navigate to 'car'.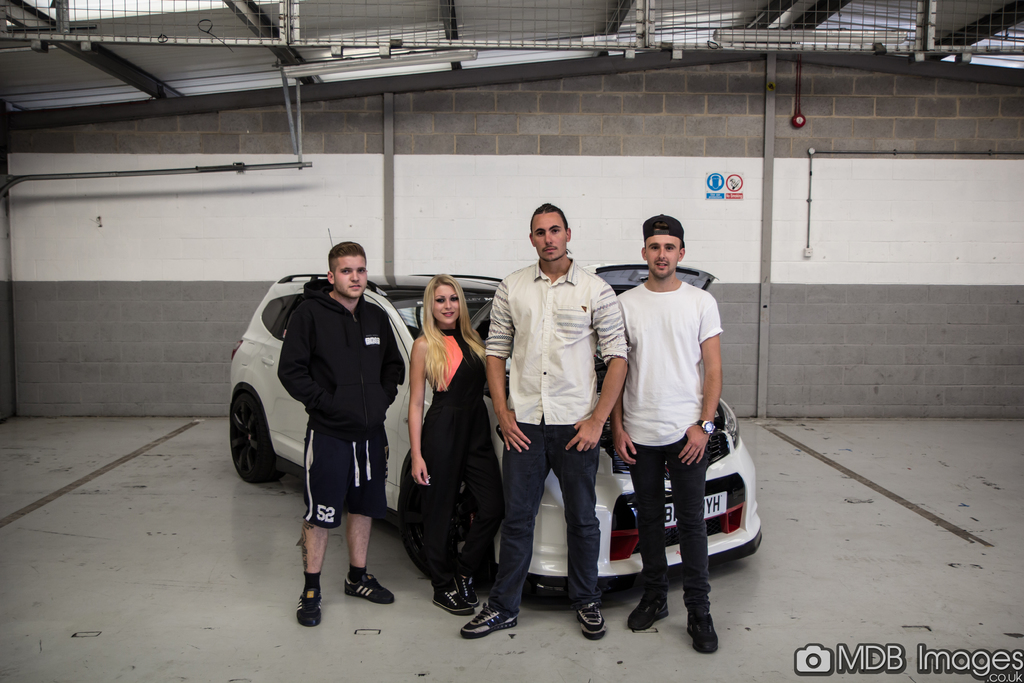
Navigation target: bbox(225, 227, 765, 609).
